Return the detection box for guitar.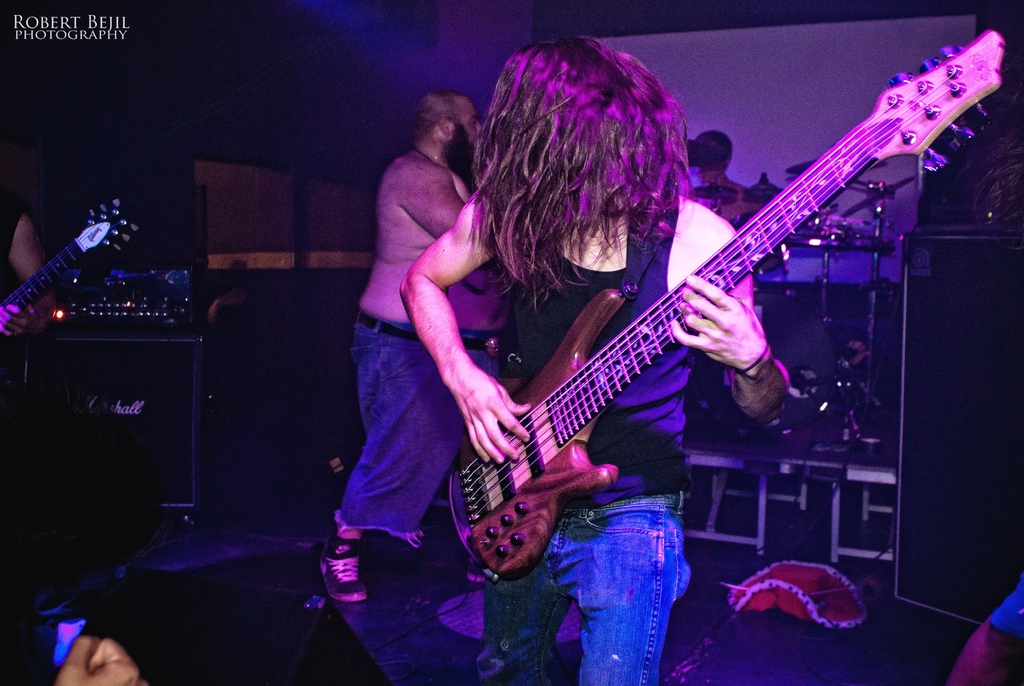
<region>0, 199, 136, 336</region>.
